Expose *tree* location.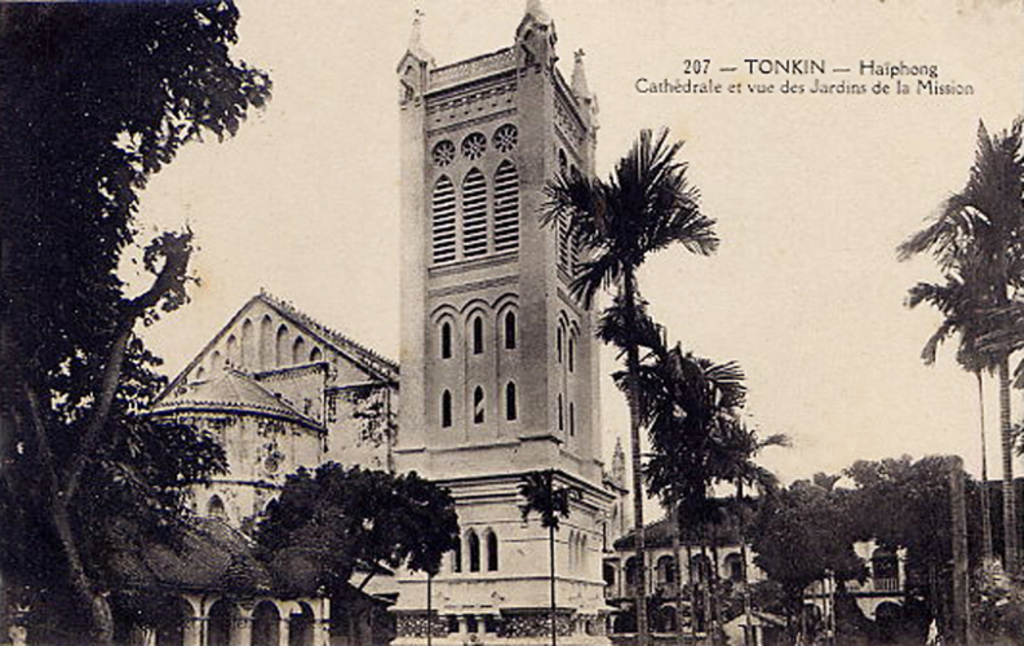
Exposed at (left=0, top=0, right=276, bottom=645).
